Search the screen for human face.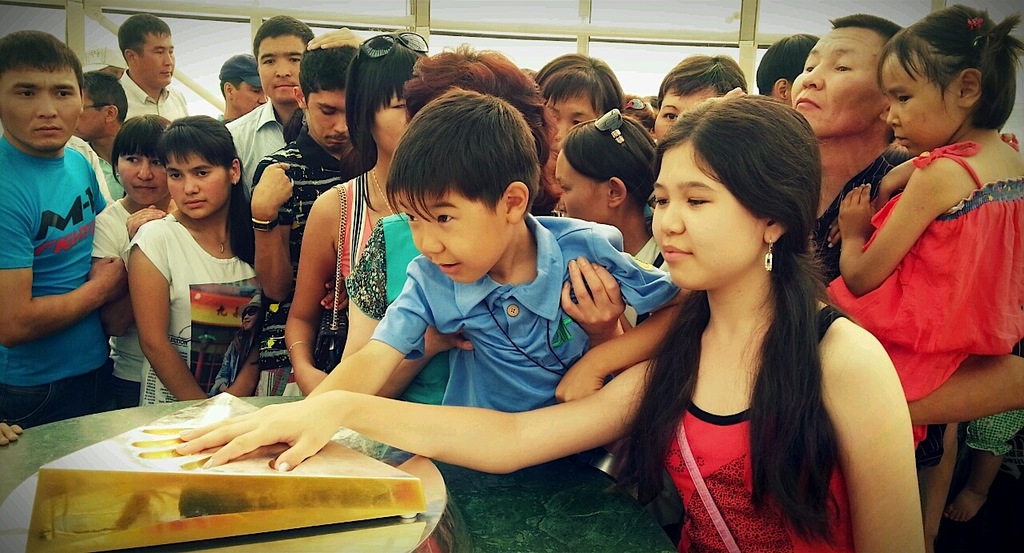
Found at rect(398, 186, 504, 279).
